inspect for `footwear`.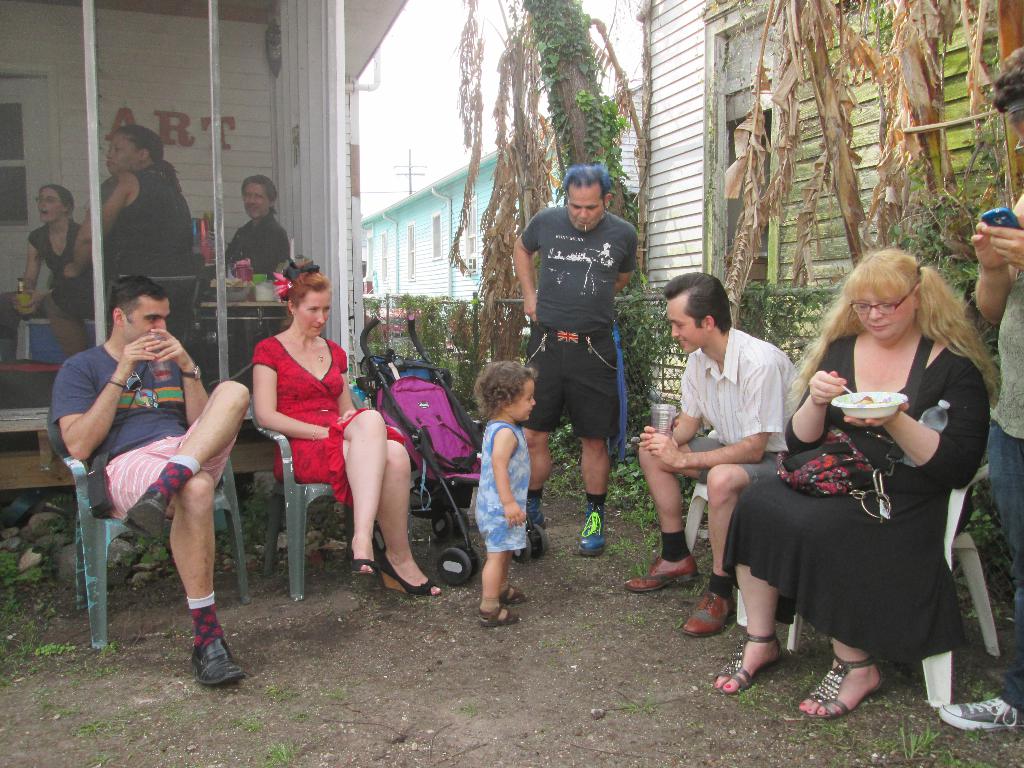
Inspection: 625/556/689/589.
